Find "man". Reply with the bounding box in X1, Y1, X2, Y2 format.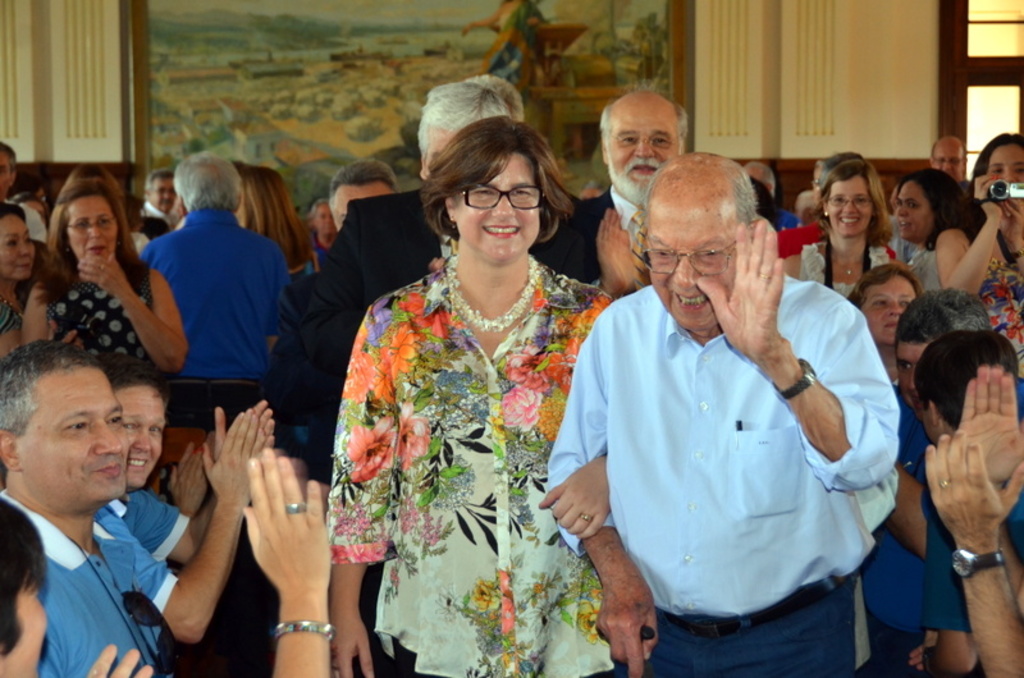
132, 171, 191, 230.
